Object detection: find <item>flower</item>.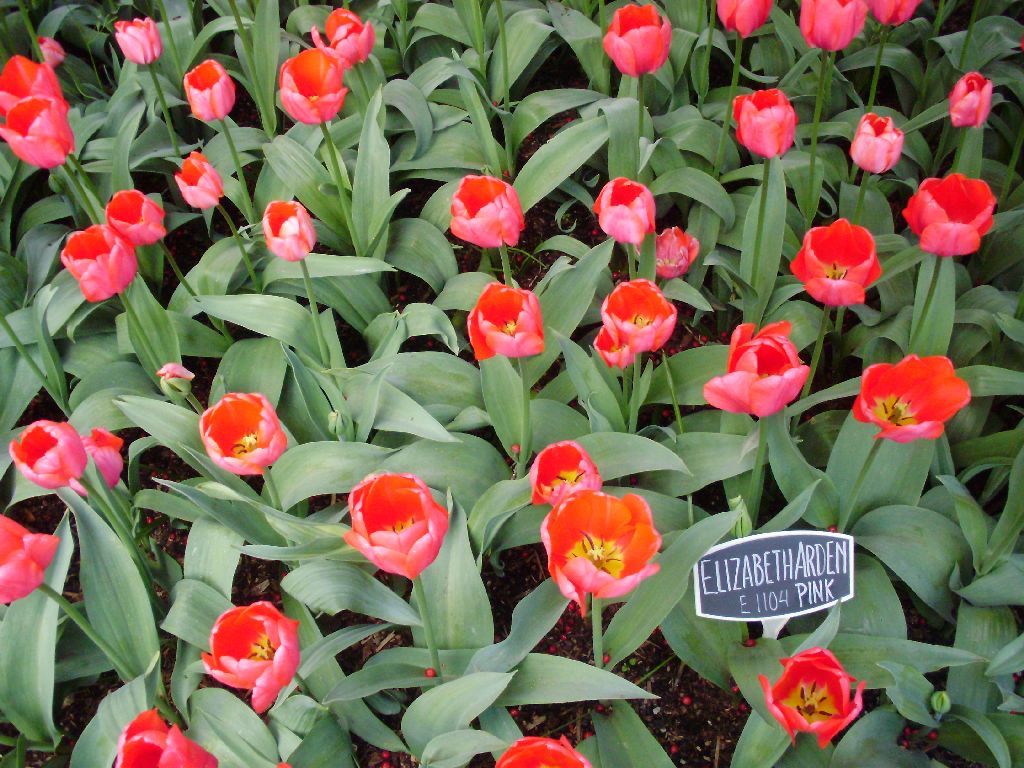
(left=6, top=422, right=89, bottom=484).
